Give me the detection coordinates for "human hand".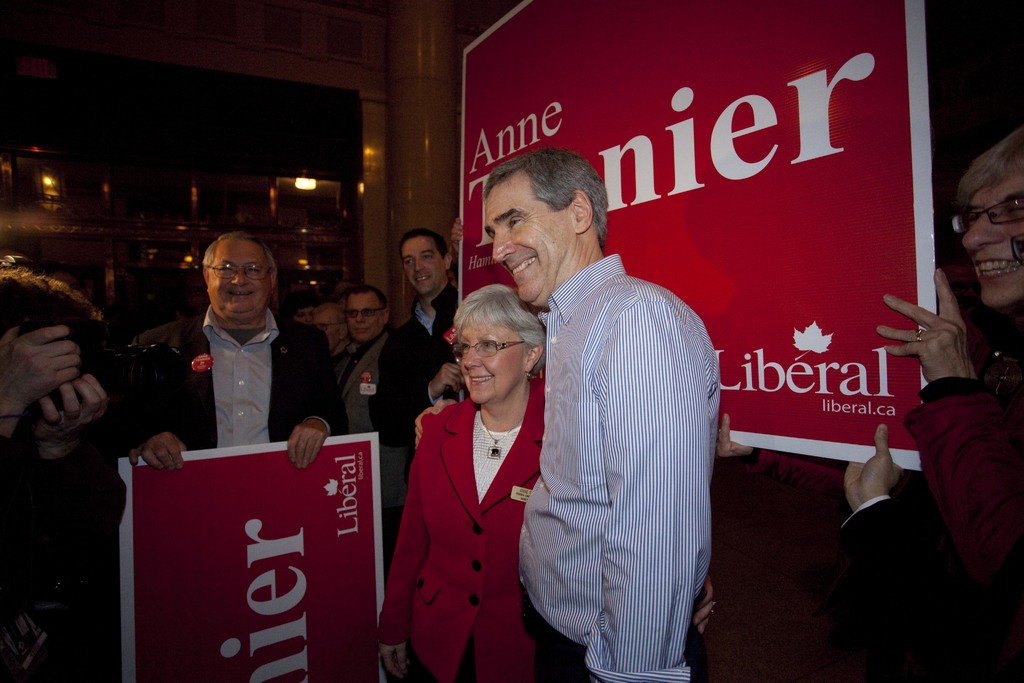
bbox=[285, 419, 329, 473].
